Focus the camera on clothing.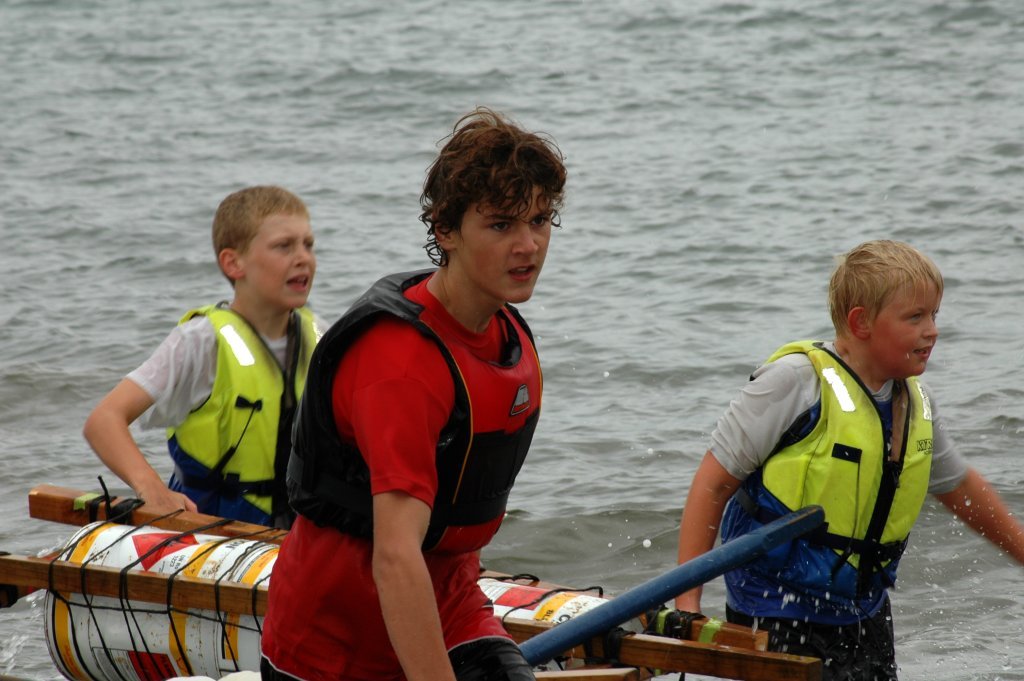
Focus region: x1=703, y1=336, x2=971, y2=680.
